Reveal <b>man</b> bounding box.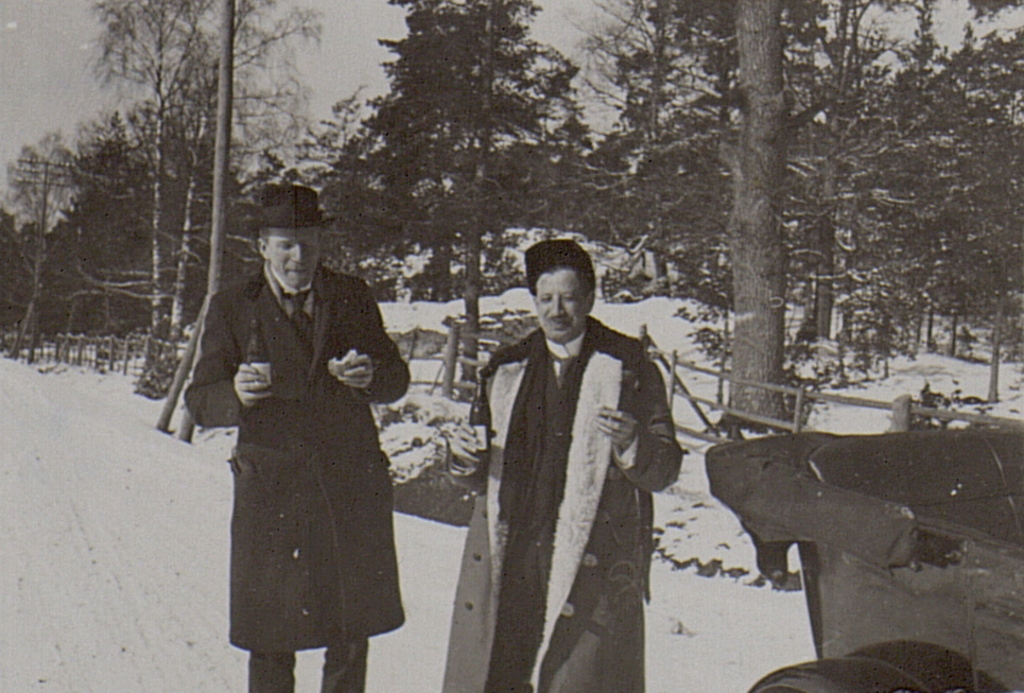
Revealed: <bbox>184, 187, 412, 692</bbox>.
